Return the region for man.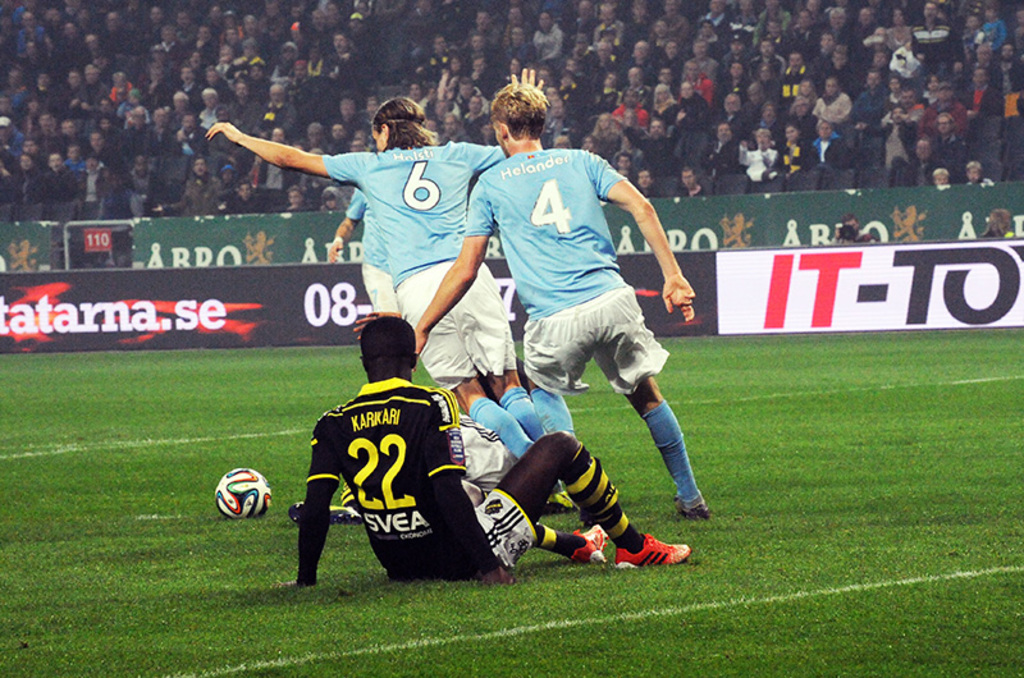
(413, 82, 704, 518).
